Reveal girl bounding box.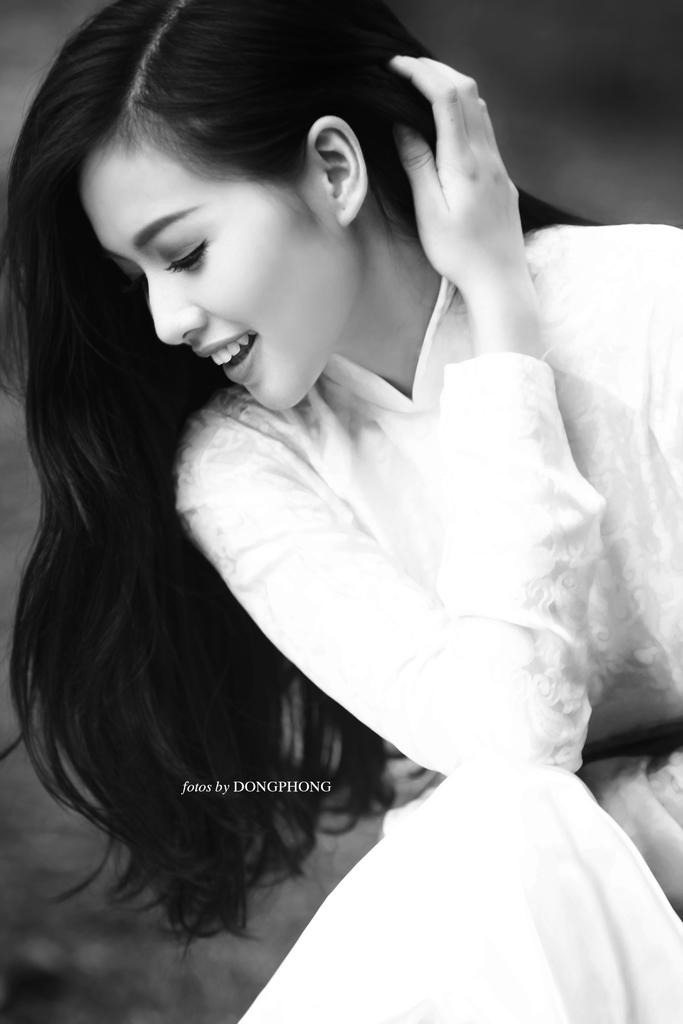
Revealed: left=0, top=0, right=681, bottom=1023.
